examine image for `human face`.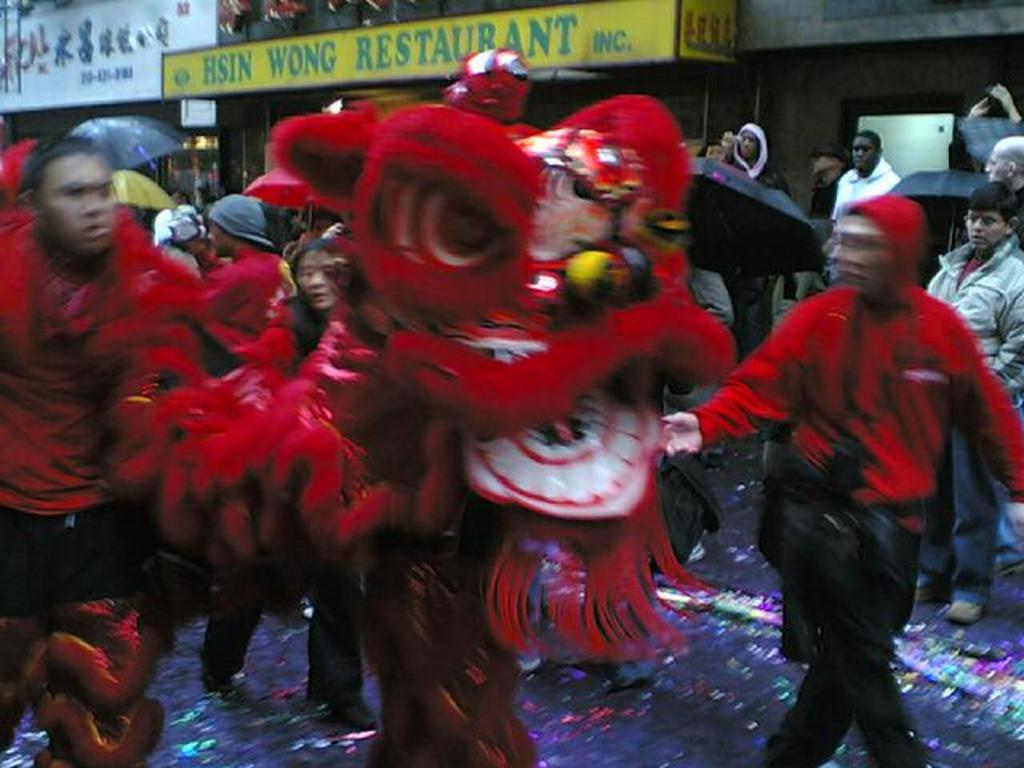
Examination result: rect(46, 144, 115, 259).
